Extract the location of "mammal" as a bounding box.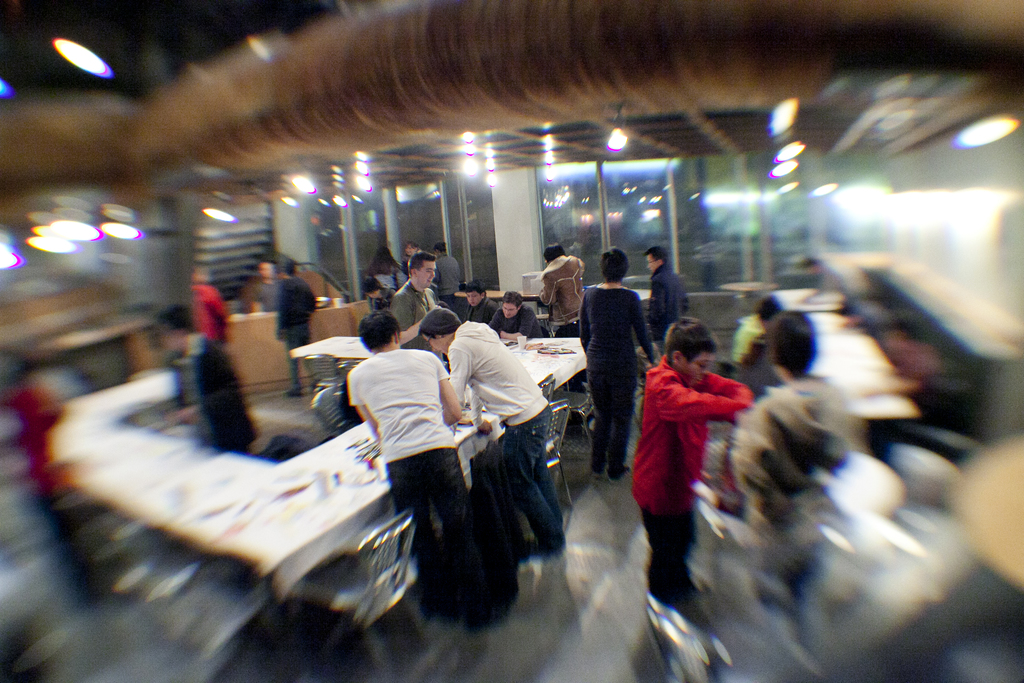
461,282,492,322.
